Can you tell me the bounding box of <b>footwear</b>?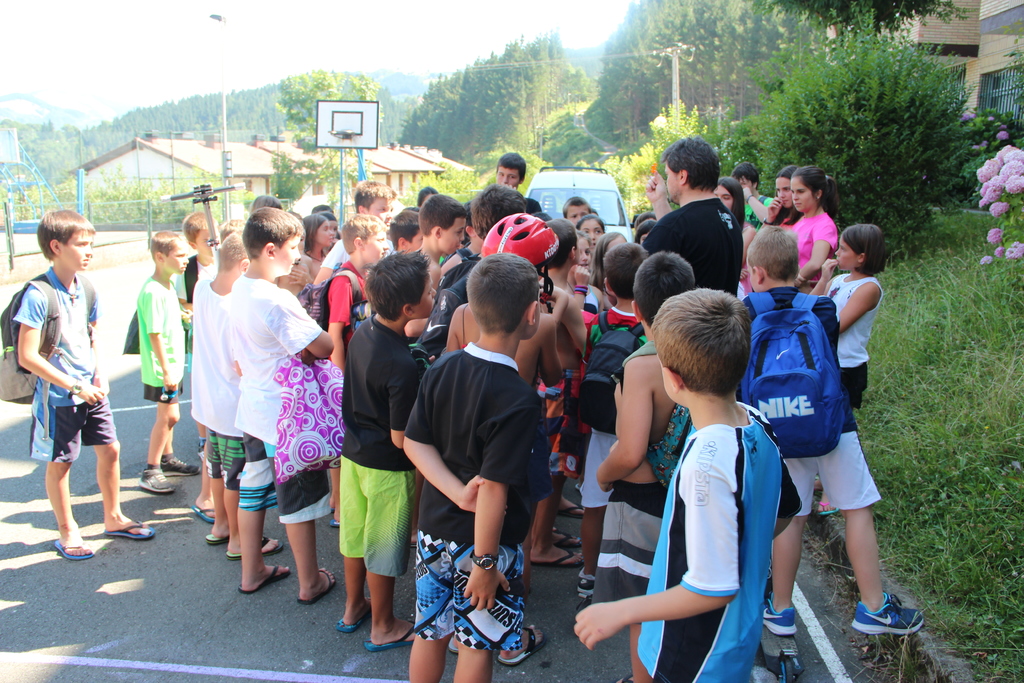
204/530/232/542.
